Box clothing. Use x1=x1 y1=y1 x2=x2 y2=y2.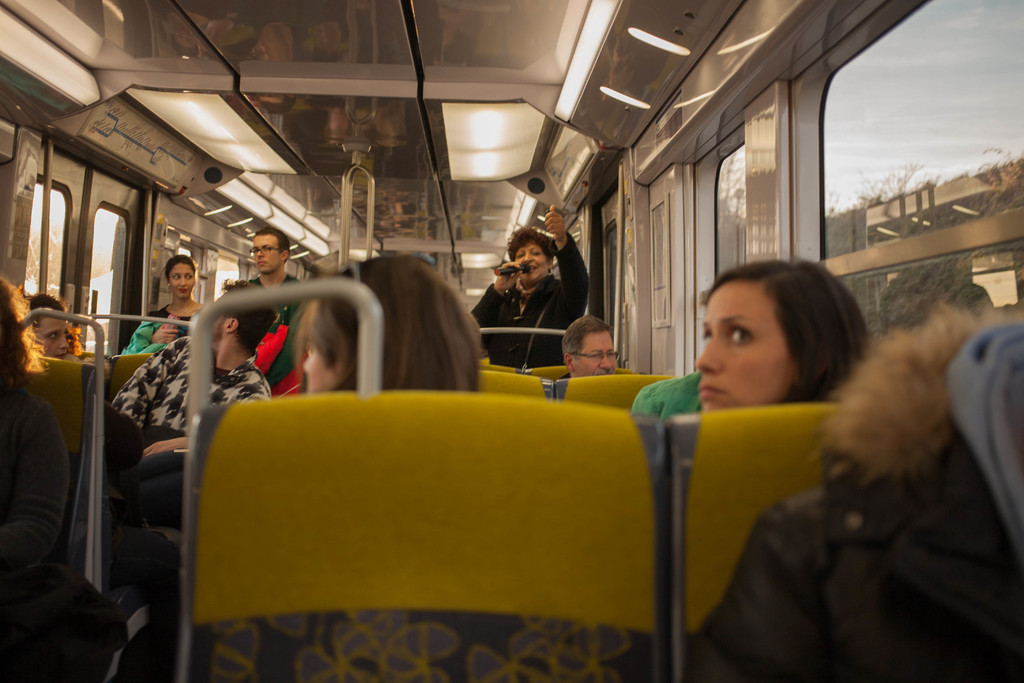
x1=216 y1=273 x2=318 y2=390.
